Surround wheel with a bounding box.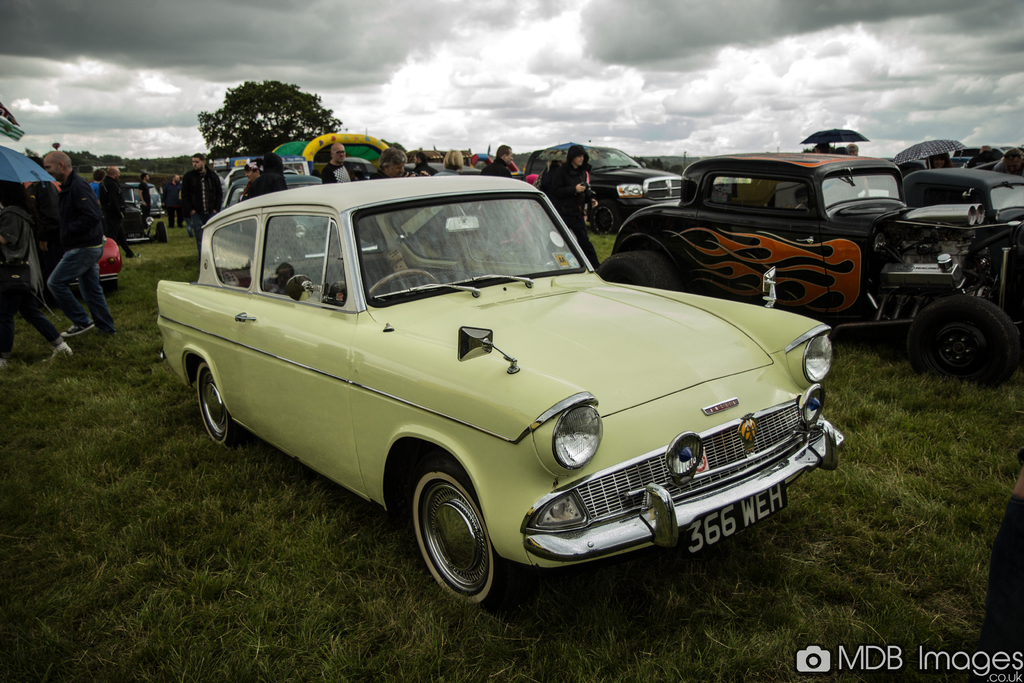
x1=597 y1=246 x2=684 y2=290.
